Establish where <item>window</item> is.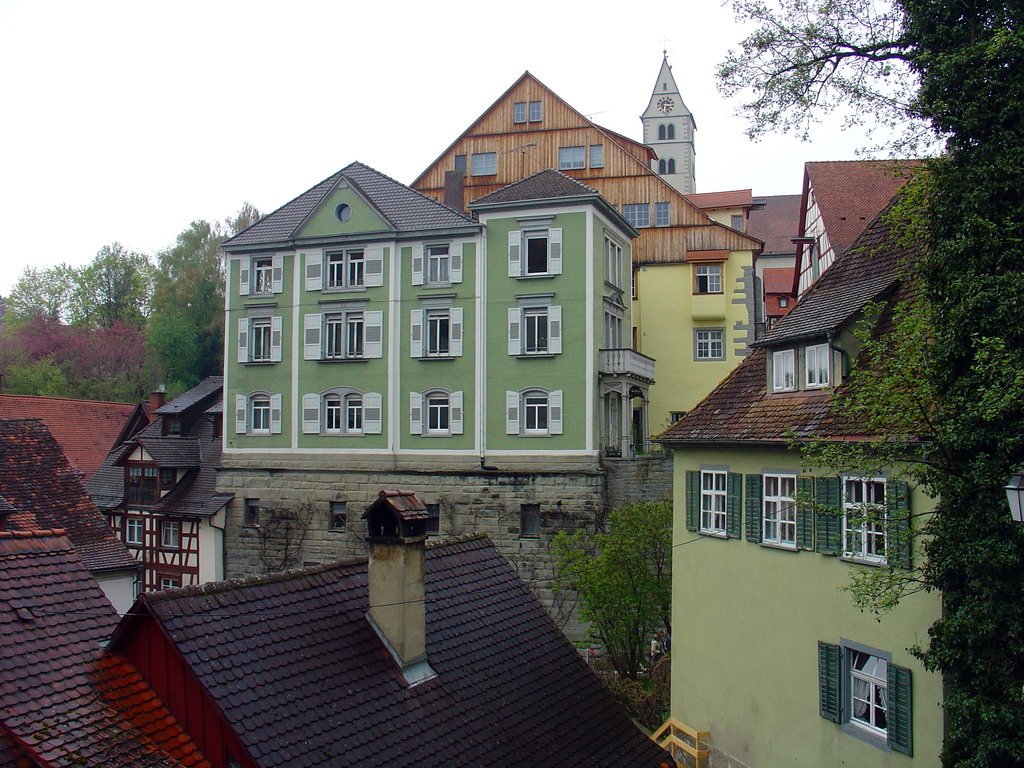
Established at [left=552, top=135, right=605, bottom=175].
